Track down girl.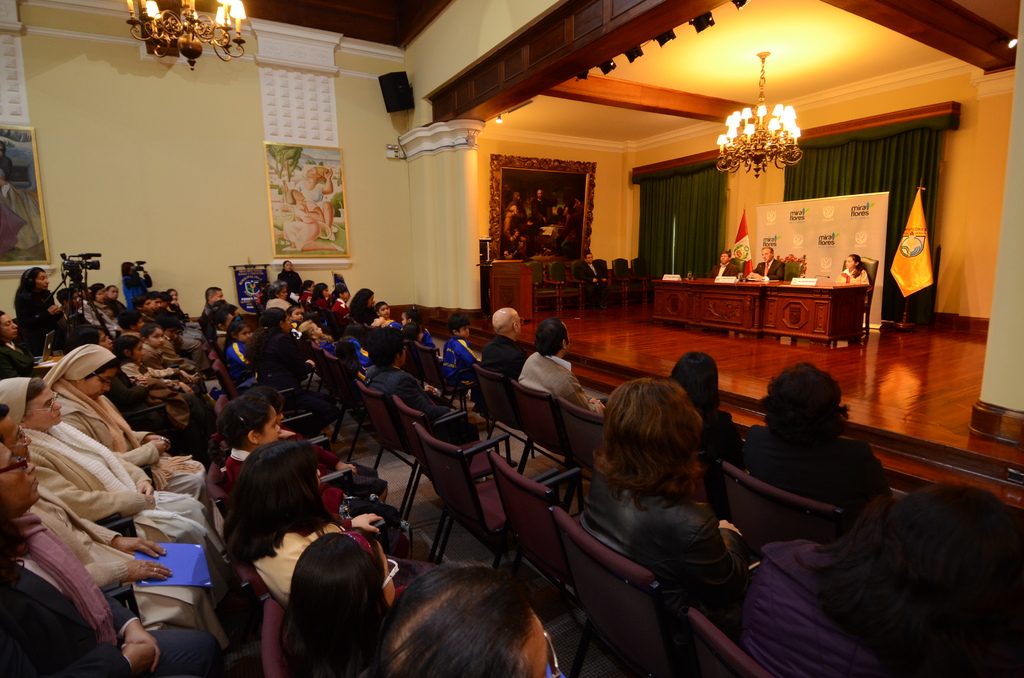
Tracked to rect(326, 288, 352, 314).
